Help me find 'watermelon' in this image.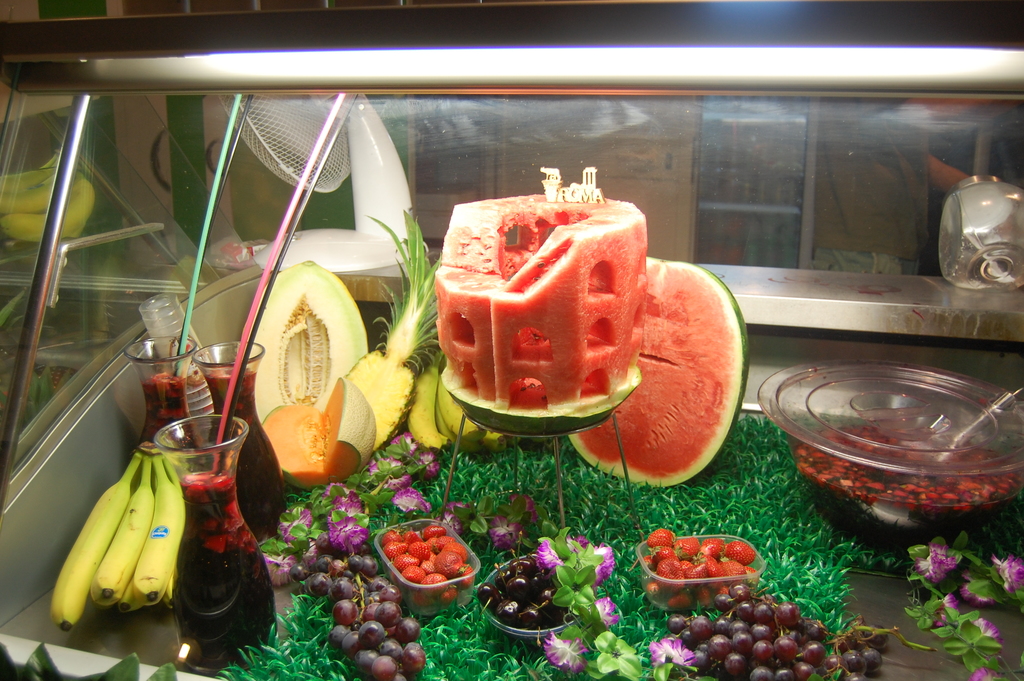
Found it: 570 258 751 489.
